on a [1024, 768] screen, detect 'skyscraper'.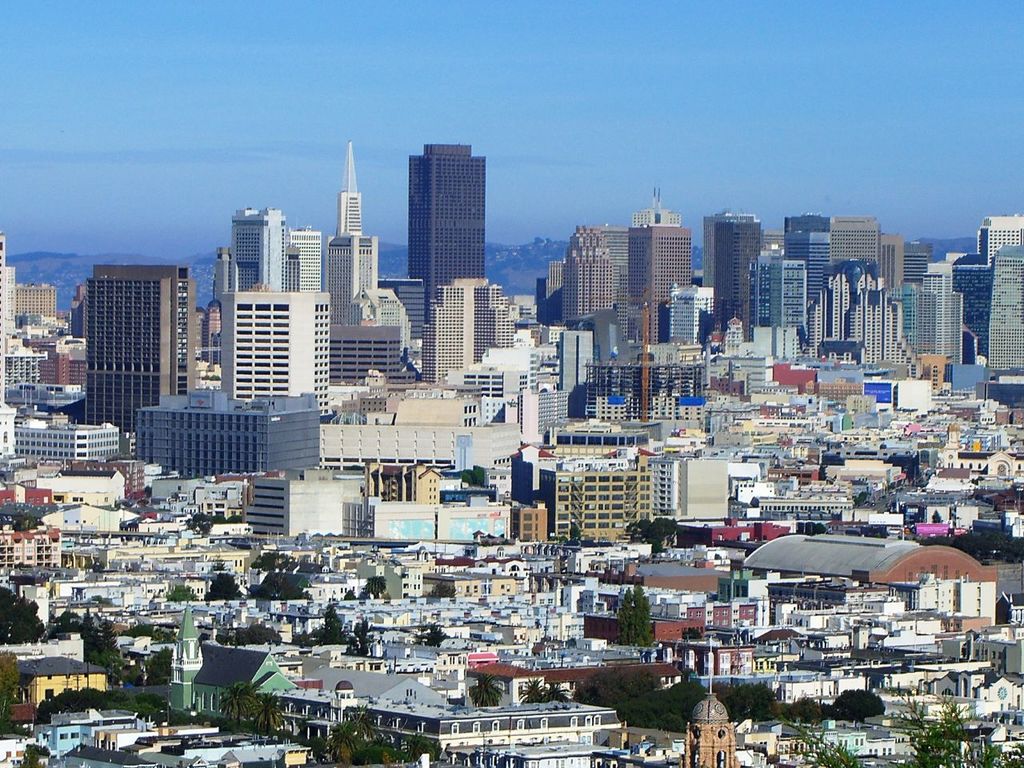
(219, 194, 318, 351).
